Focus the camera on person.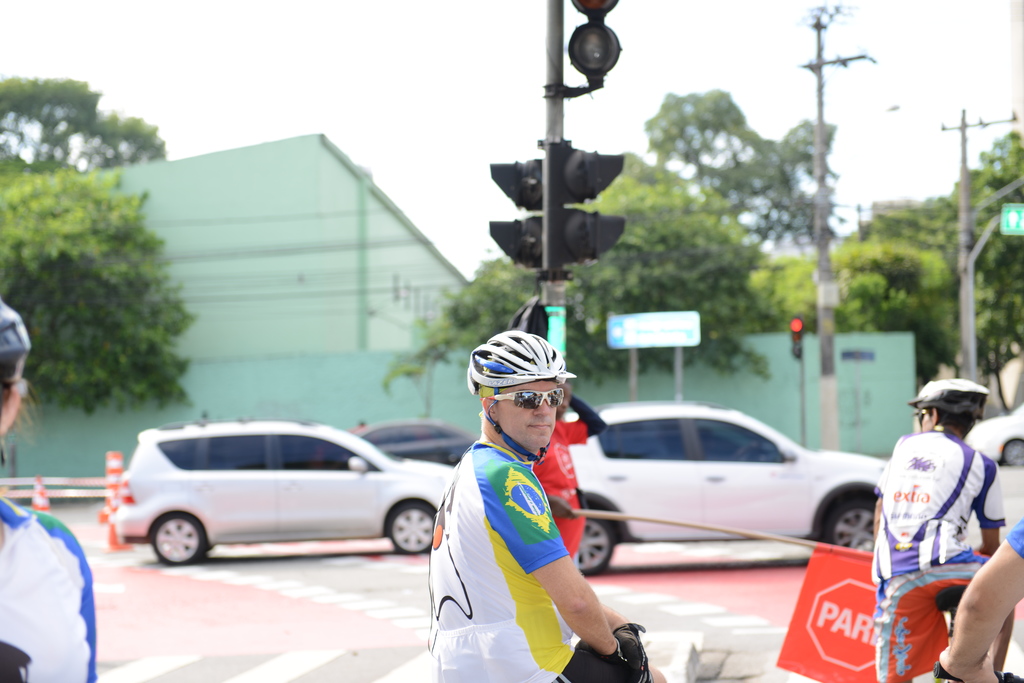
Focus region: crop(0, 298, 107, 682).
